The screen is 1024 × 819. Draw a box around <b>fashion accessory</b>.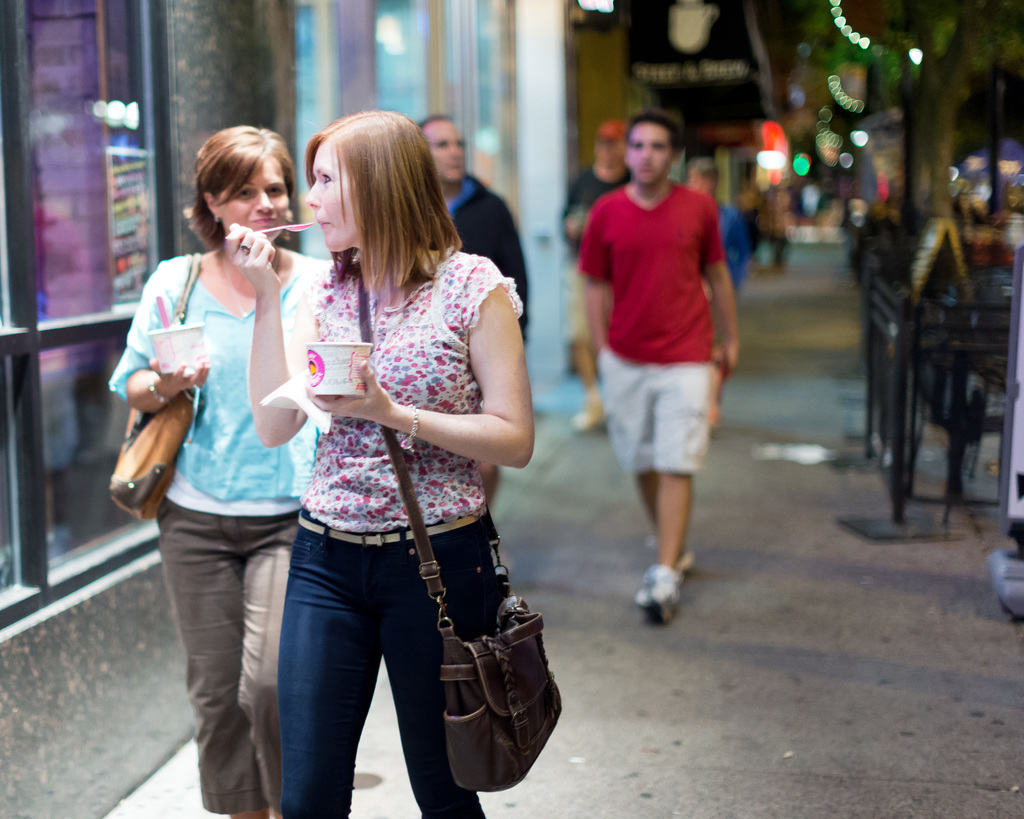
396 410 417 459.
